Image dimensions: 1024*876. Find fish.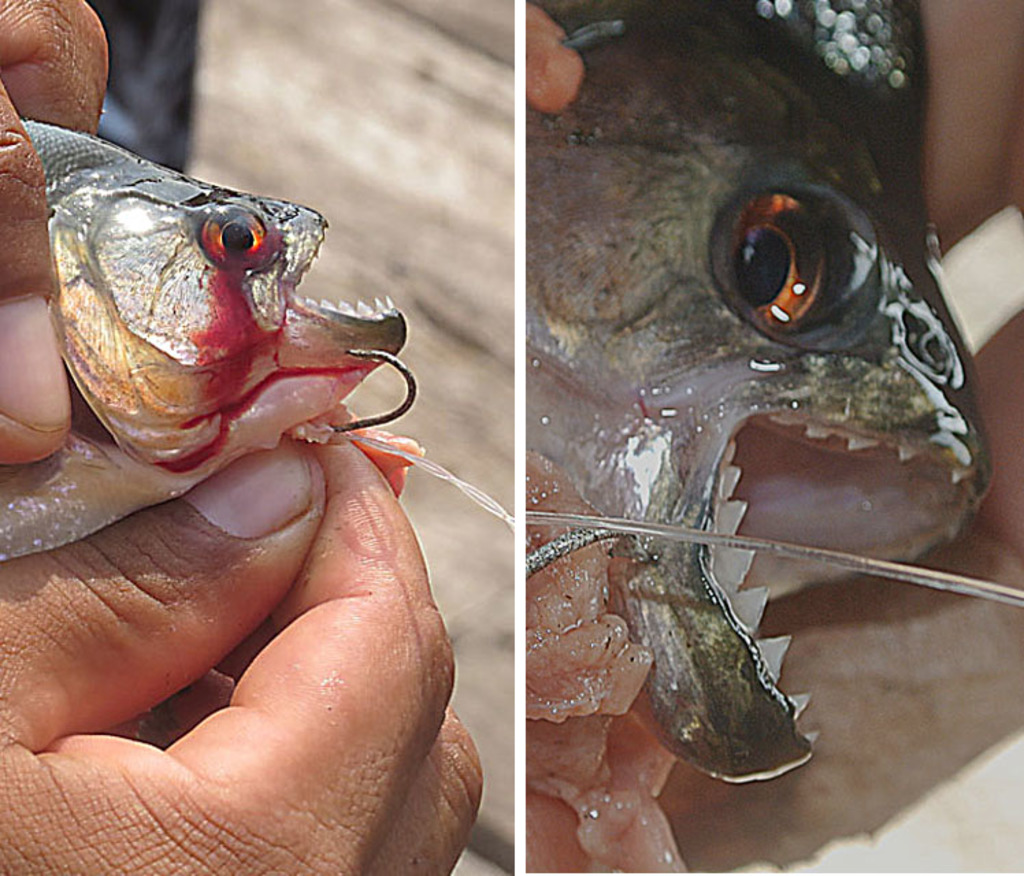
detection(523, 0, 991, 777).
